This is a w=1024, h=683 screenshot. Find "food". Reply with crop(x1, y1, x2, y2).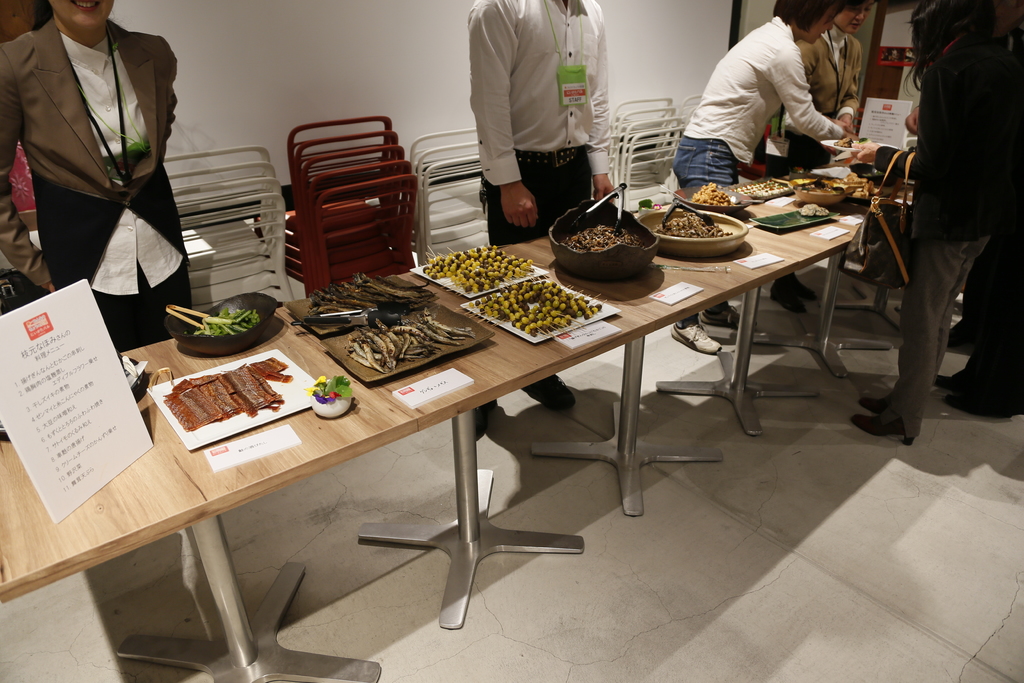
crop(828, 137, 851, 148).
